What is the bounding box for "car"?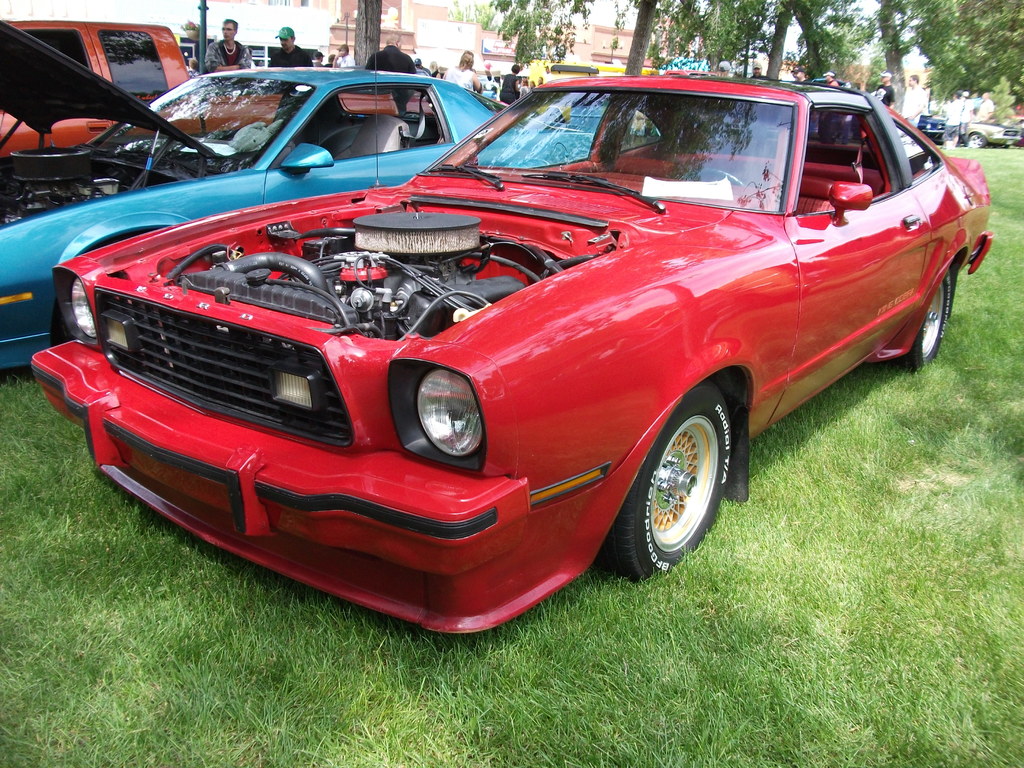
[x1=0, y1=11, x2=397, y2=156].
